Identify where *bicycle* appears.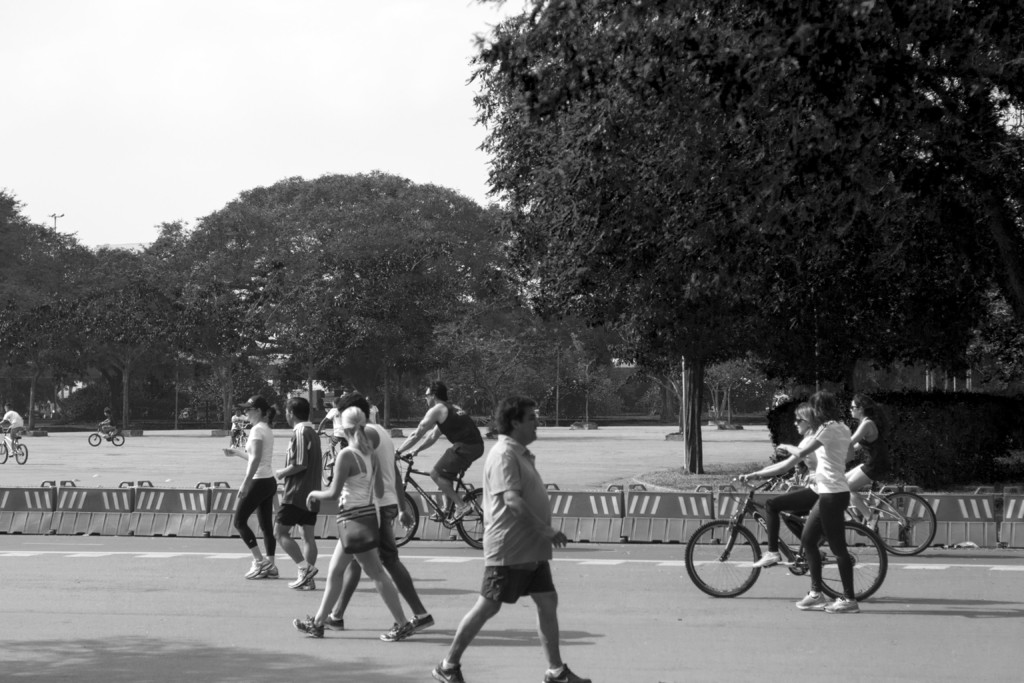
Appears at locate(767, 445, 937, 559).
